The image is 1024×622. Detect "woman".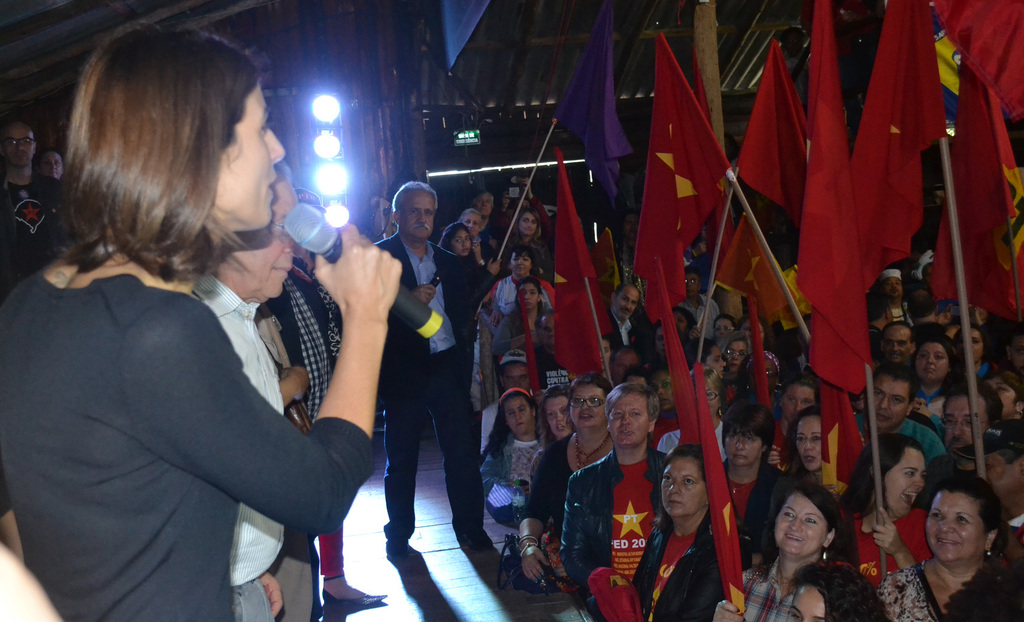
Detection: rect(496, 211, 554, 272).
